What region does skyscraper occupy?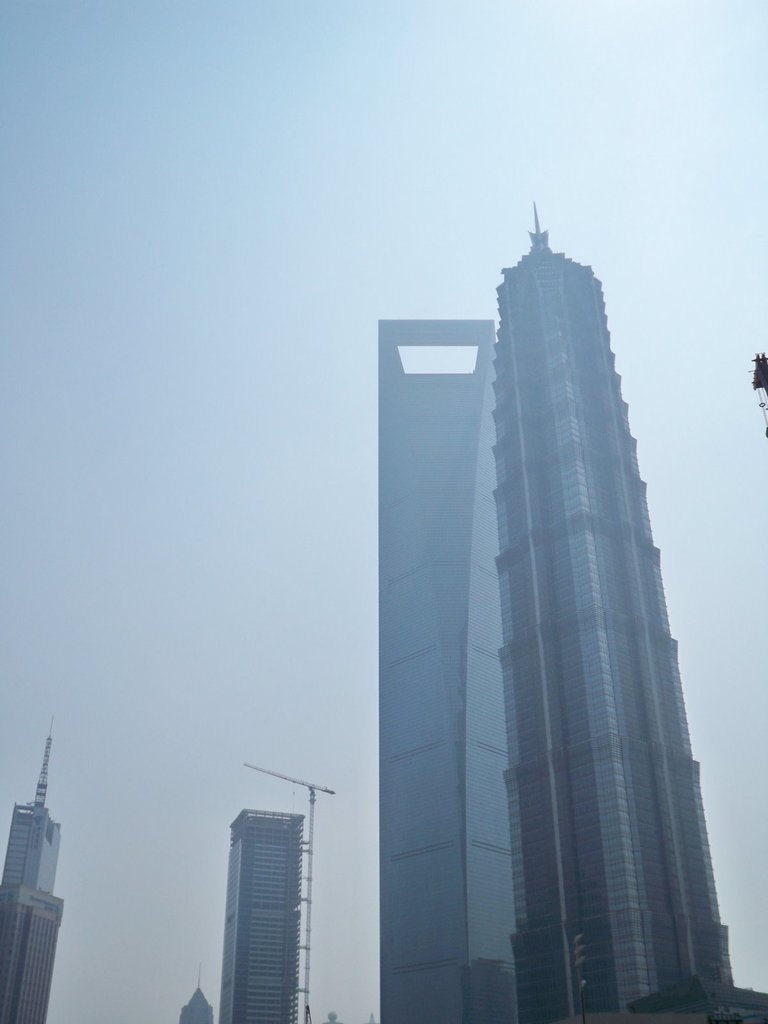
(2, 711, 54, 1021).
